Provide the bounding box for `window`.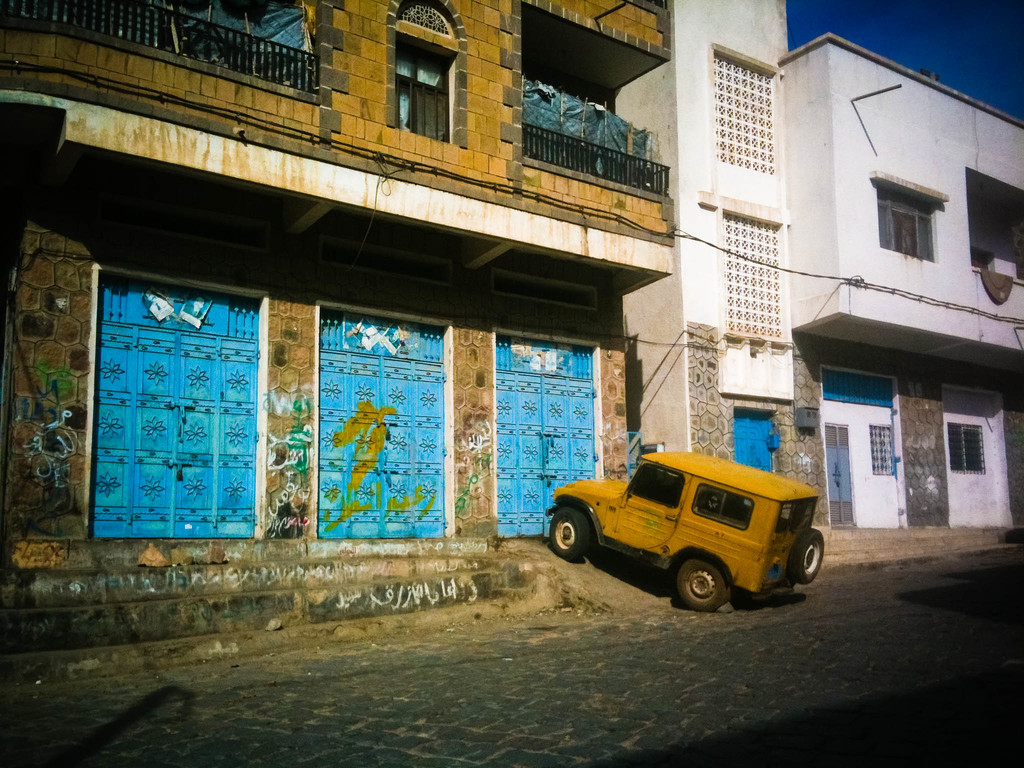
<bbox>947, 424, 986, 471</bbox>.
